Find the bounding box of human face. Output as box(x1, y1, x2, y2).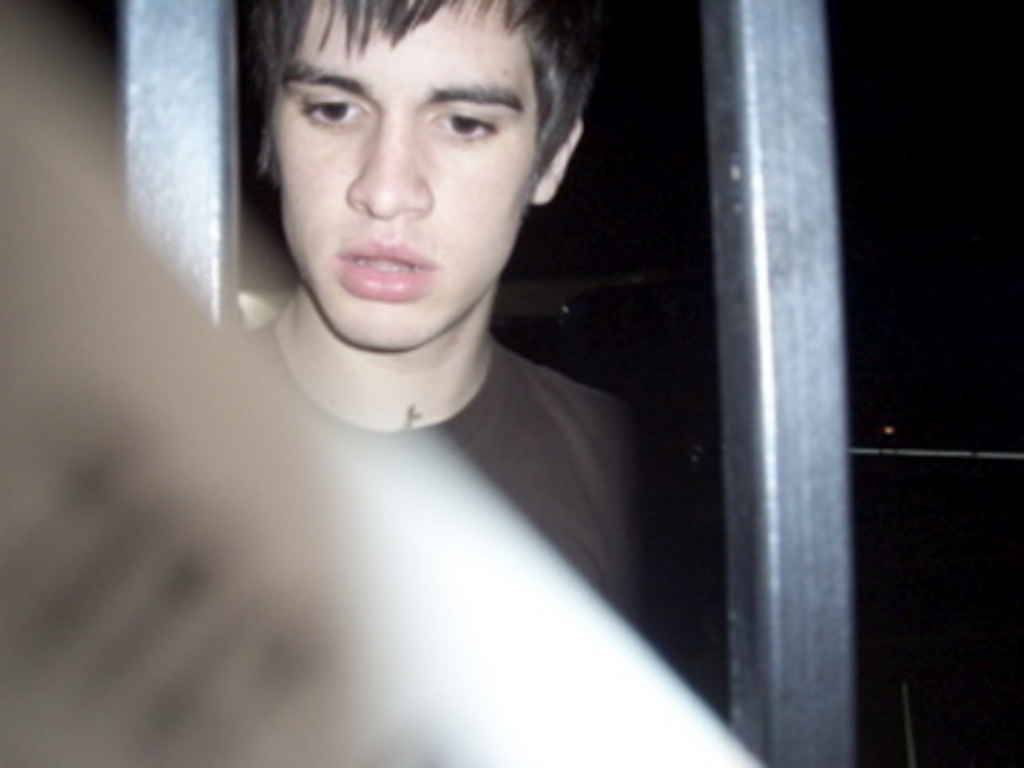
box(266, 0, 543, 360).
